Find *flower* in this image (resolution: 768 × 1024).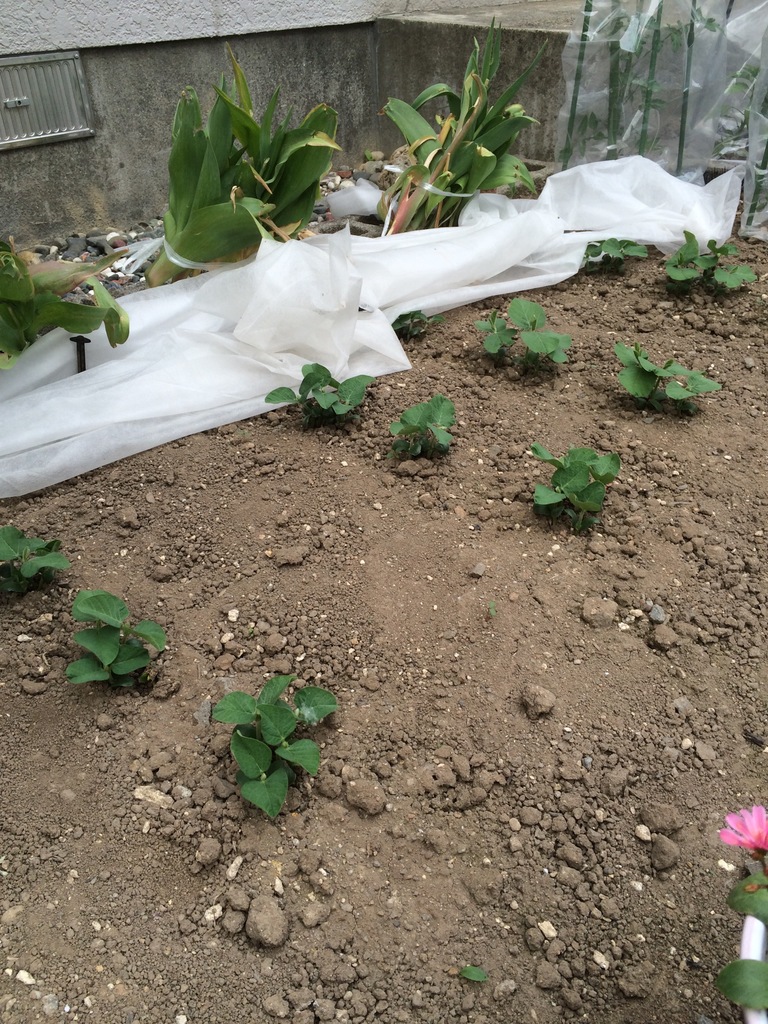
716 799 767 876.
